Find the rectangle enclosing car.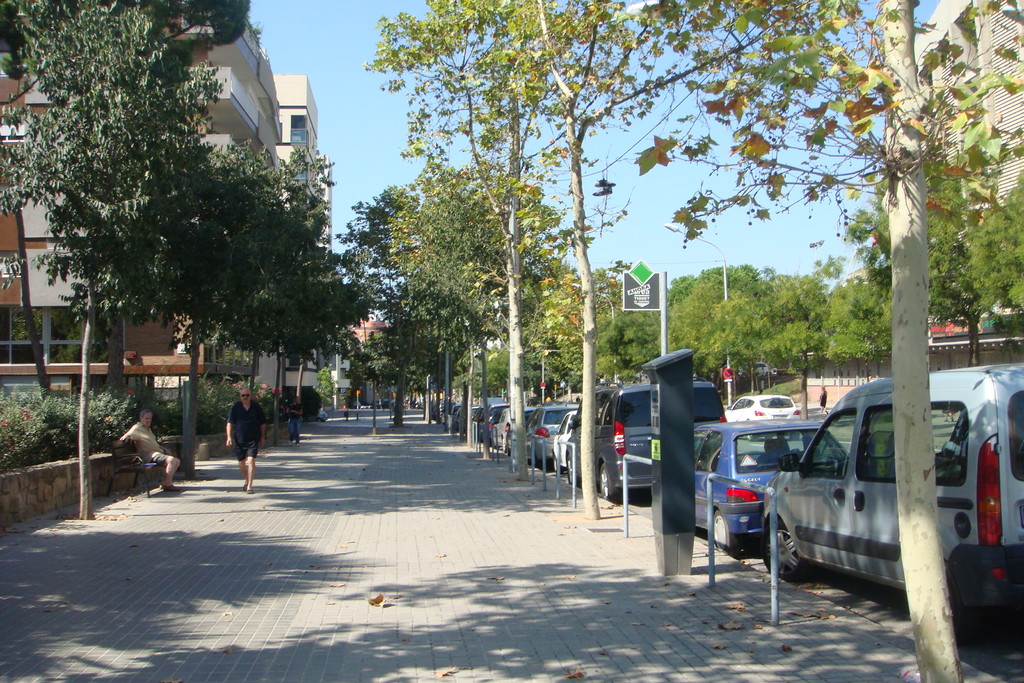
Rect(550, 411, 579, 477).
